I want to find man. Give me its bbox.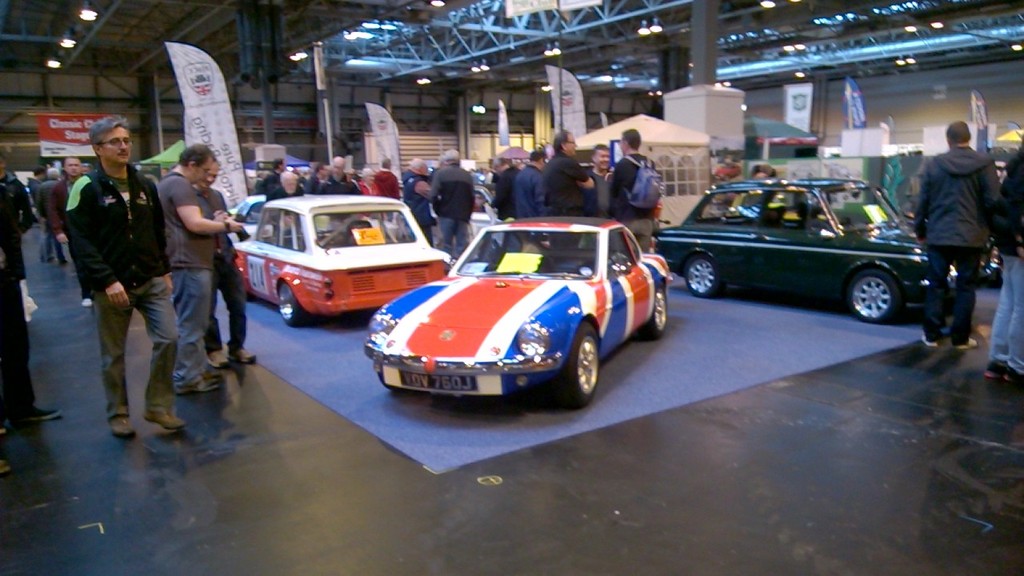
left=402, top=157, right=439, bottom=246.
